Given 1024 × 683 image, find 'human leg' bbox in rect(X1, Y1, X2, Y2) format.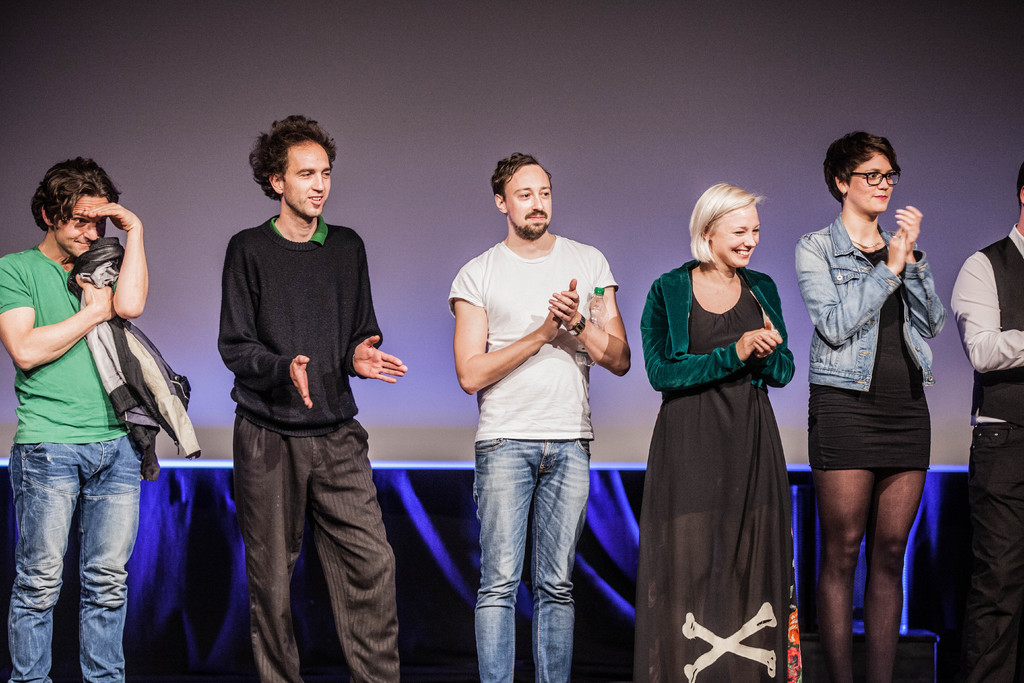
rect(531, 438, 588, 682).
